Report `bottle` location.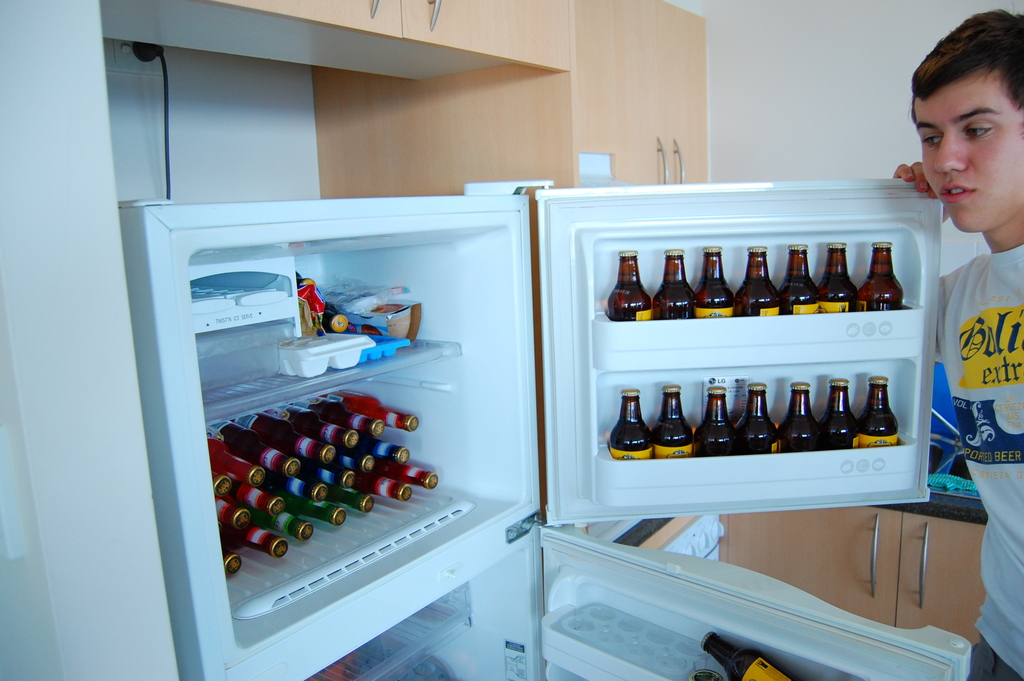
Report: detection(329, 486, 374, 513).
